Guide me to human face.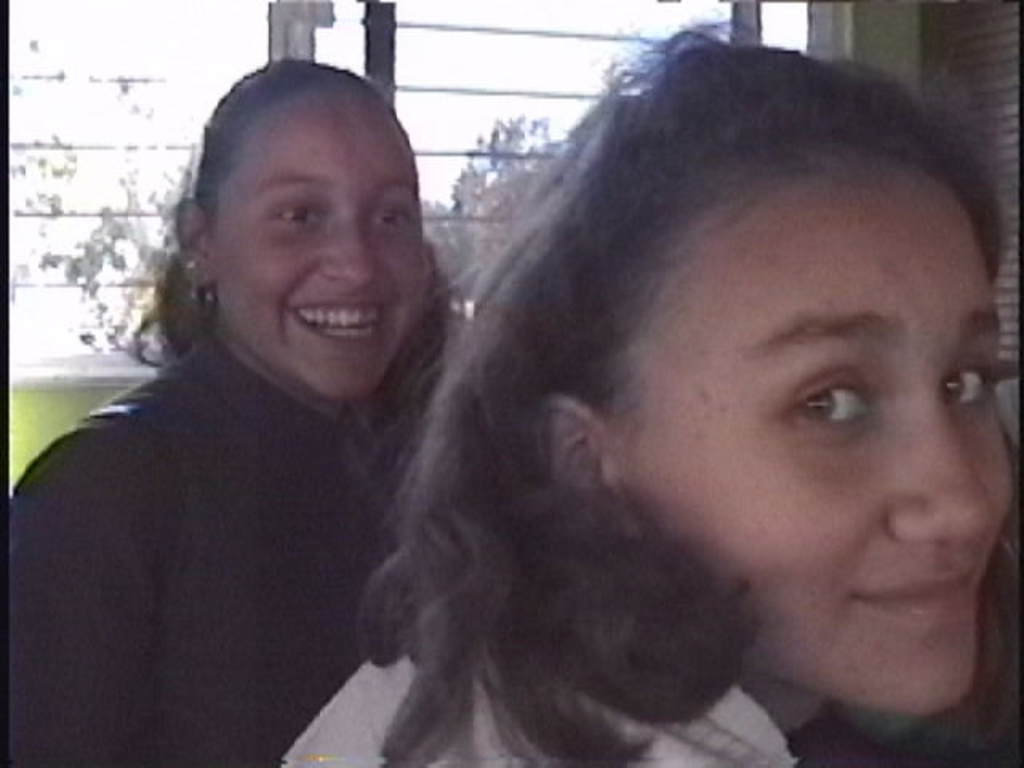
Guidance: 635, 198, 1016, 714.
